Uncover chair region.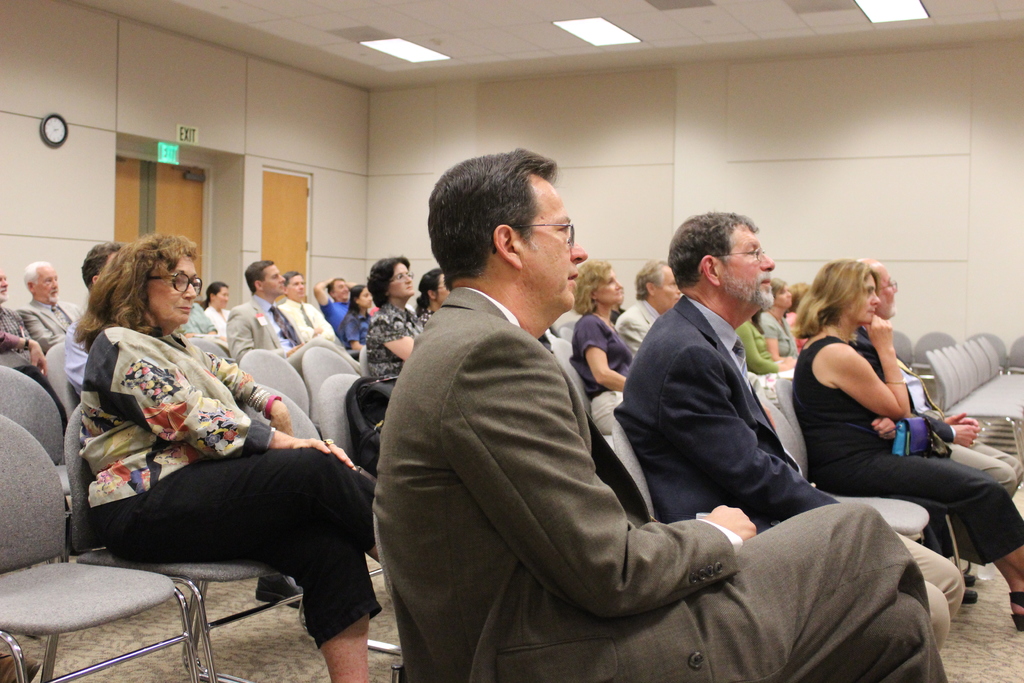
Uncovered: l=240, t=381, r=409, b=682.
